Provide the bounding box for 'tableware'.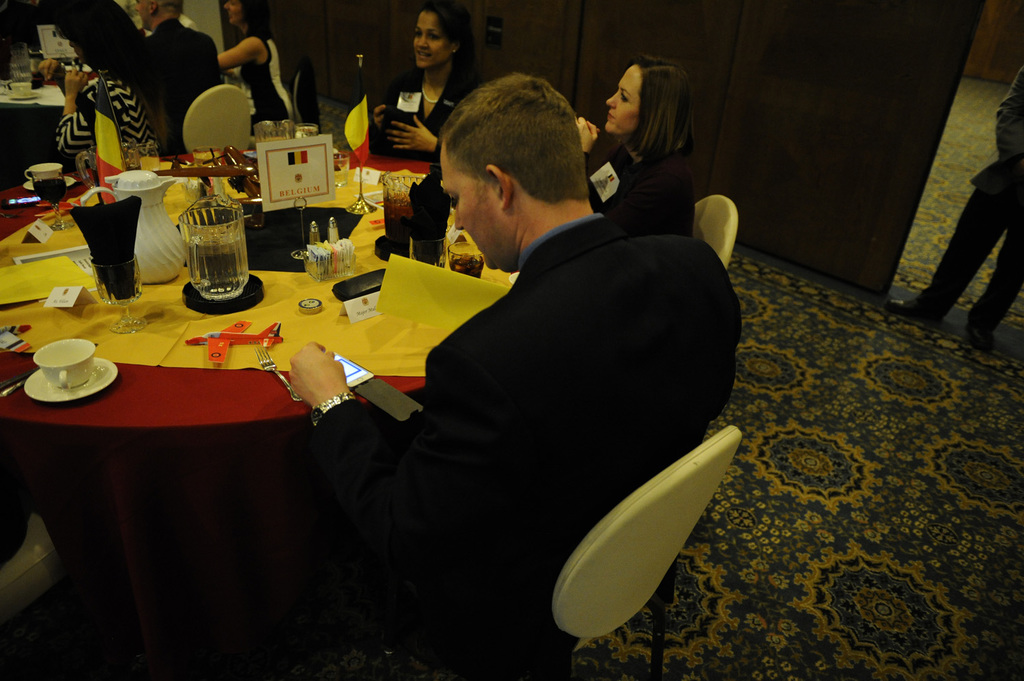
375,170,429,243.
